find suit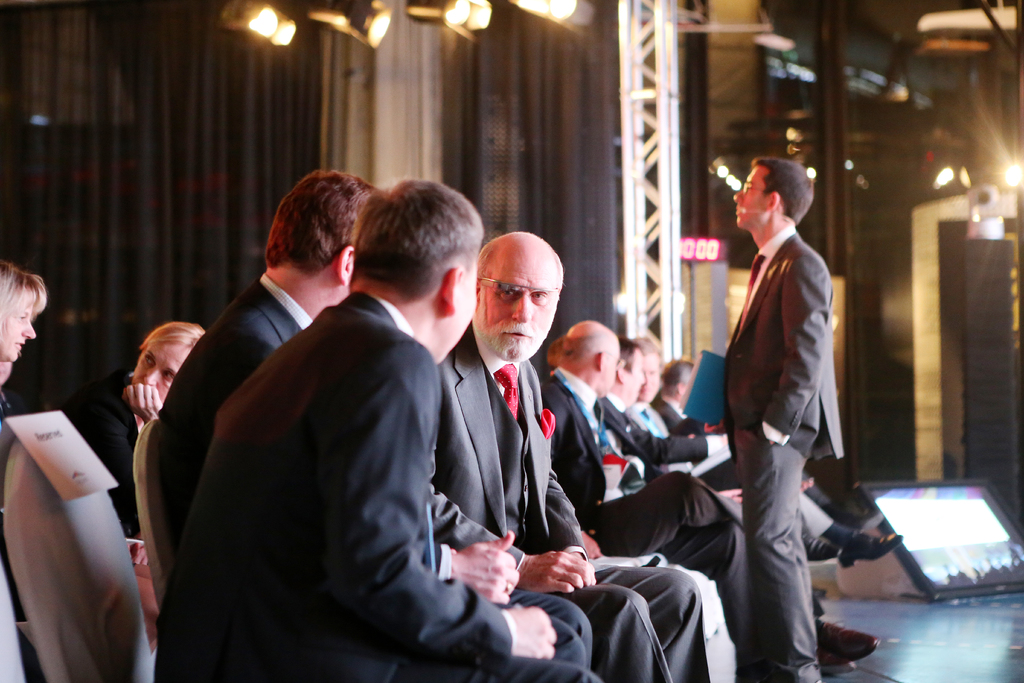
bbox=(533, 370, 749, 641)
